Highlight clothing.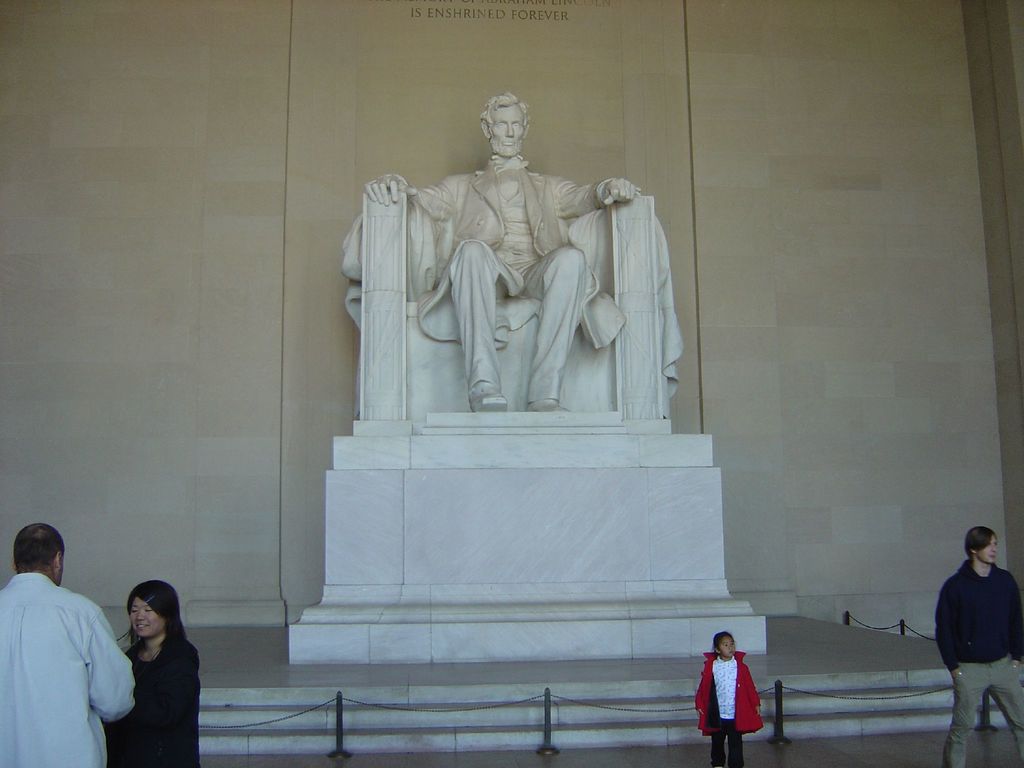
Highlighted region: 0:573:135:767.
